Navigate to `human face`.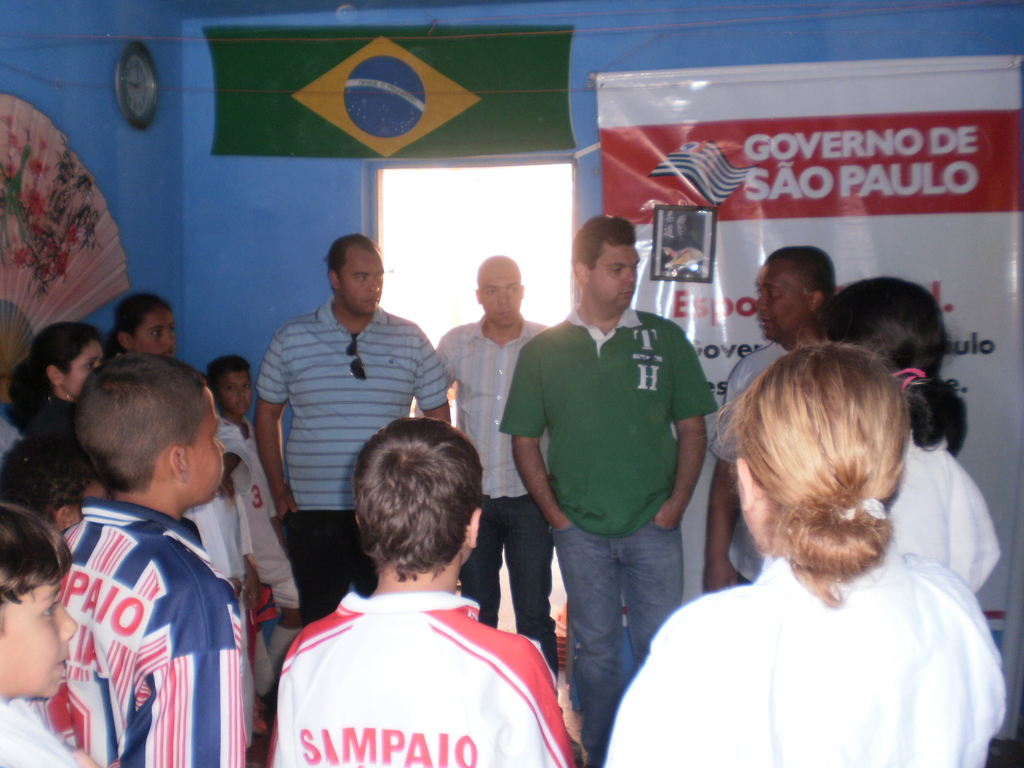
Navigation target: 190,387,228,502.
